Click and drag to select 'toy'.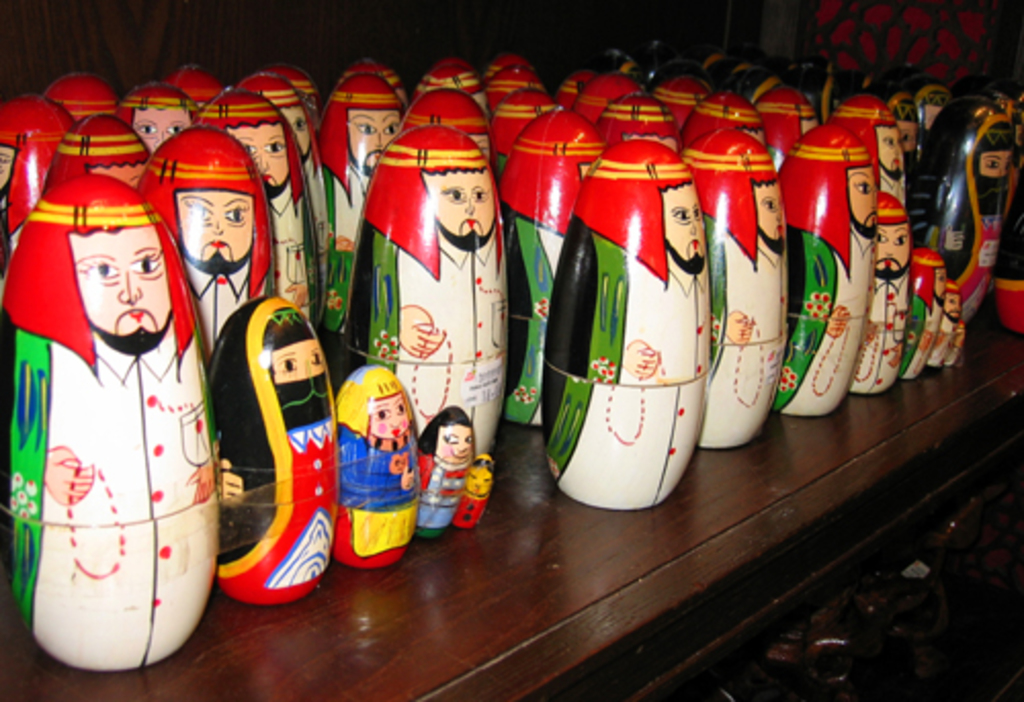
Selection: crop(213, 289, 346, 612).
